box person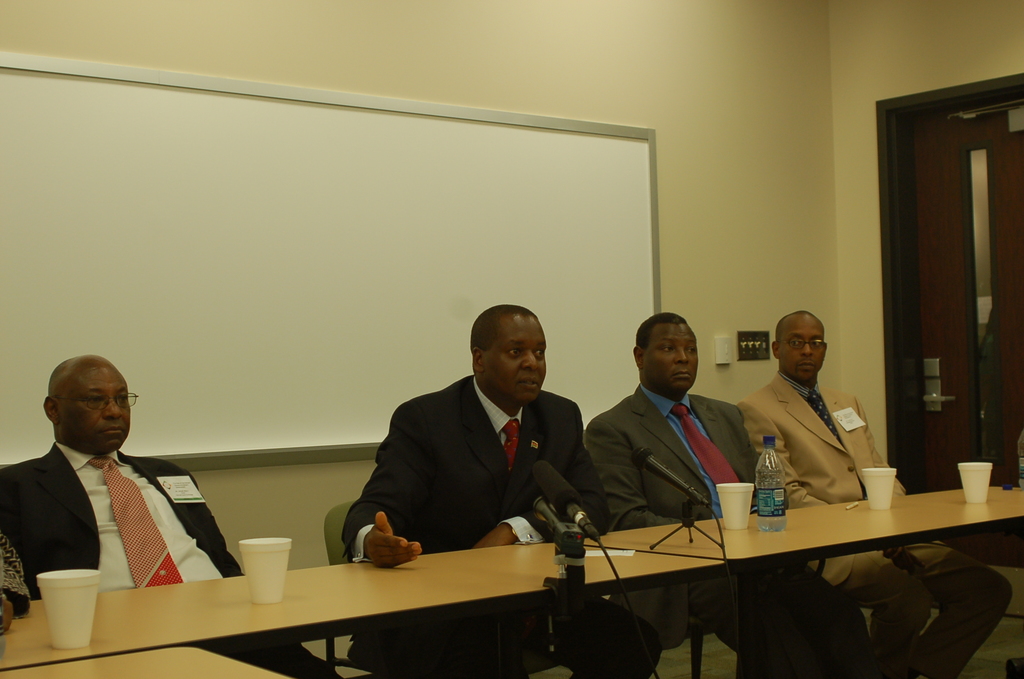
bbox=(0, 358, 342, 678)
